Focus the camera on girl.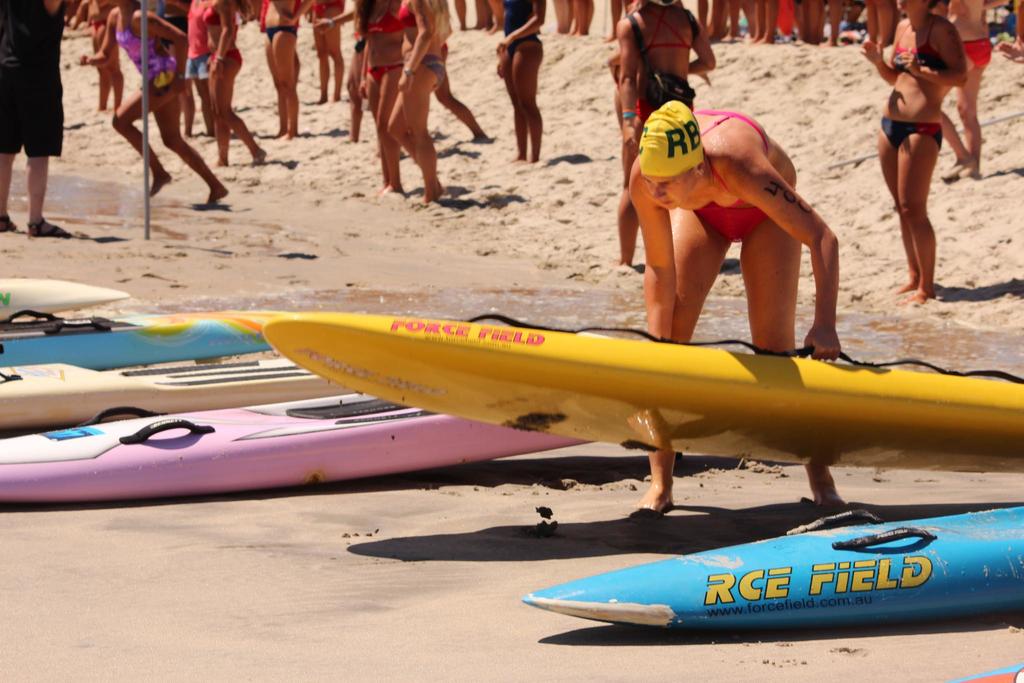
Focus region: <region>614, 95, 842, 527</region>.
